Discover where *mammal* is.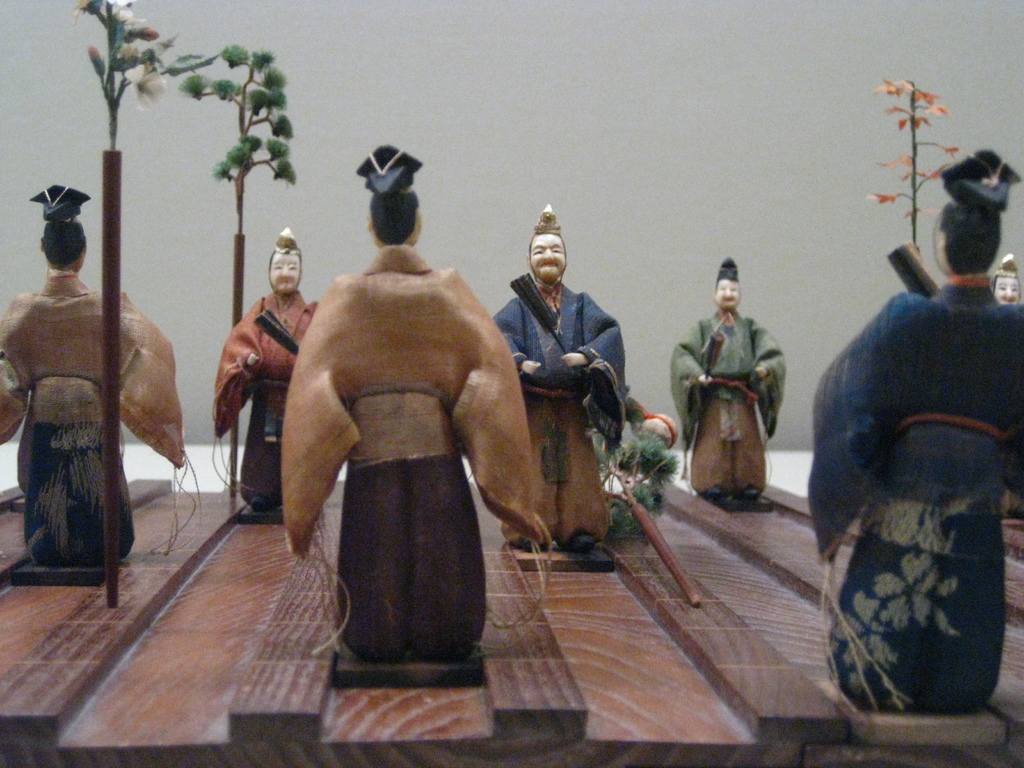
Discovered at bbox(805, 145, 1023, 719).
